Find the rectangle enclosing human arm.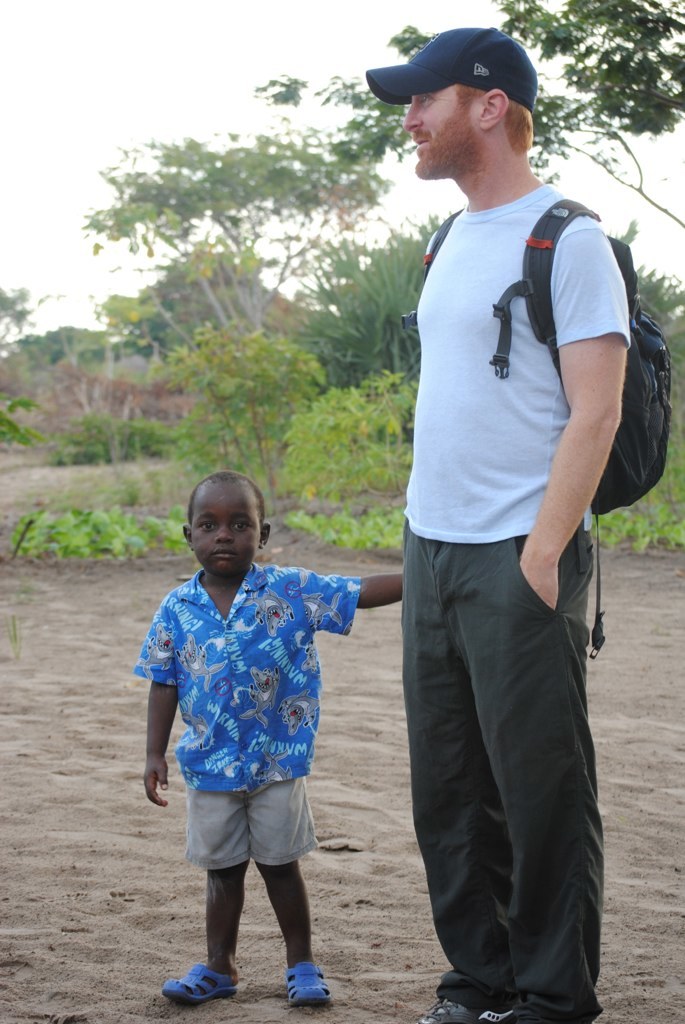
[531, 232, 637, 556].
